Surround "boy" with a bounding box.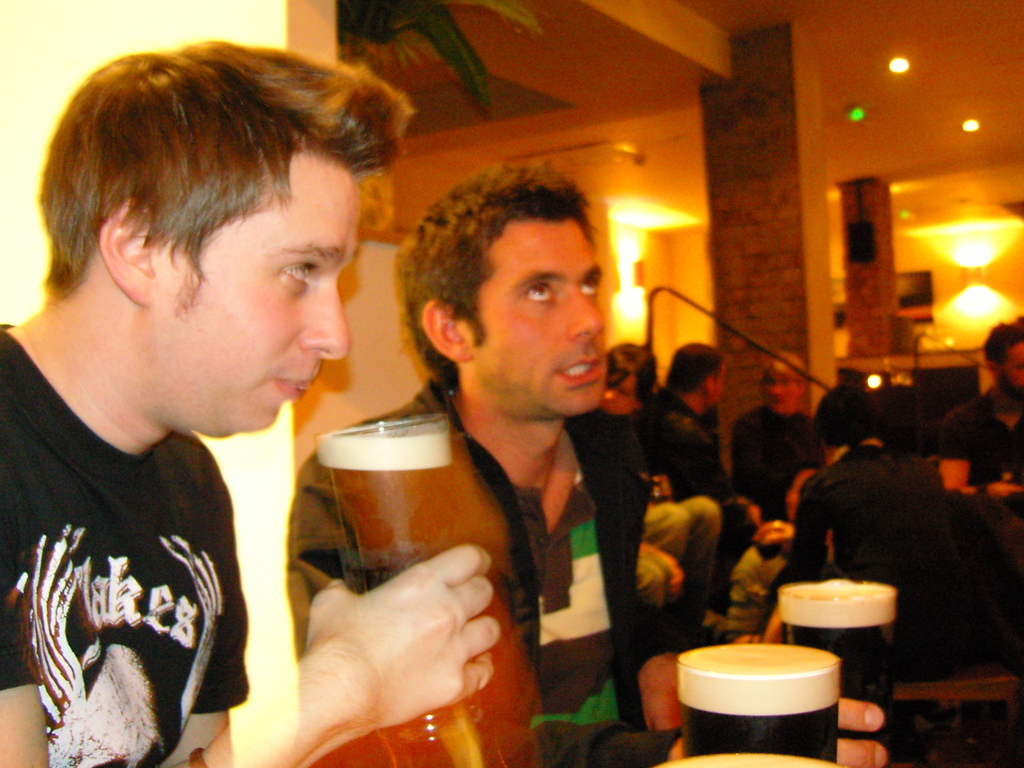
left=574, top=340, right=724, bottom=641.
